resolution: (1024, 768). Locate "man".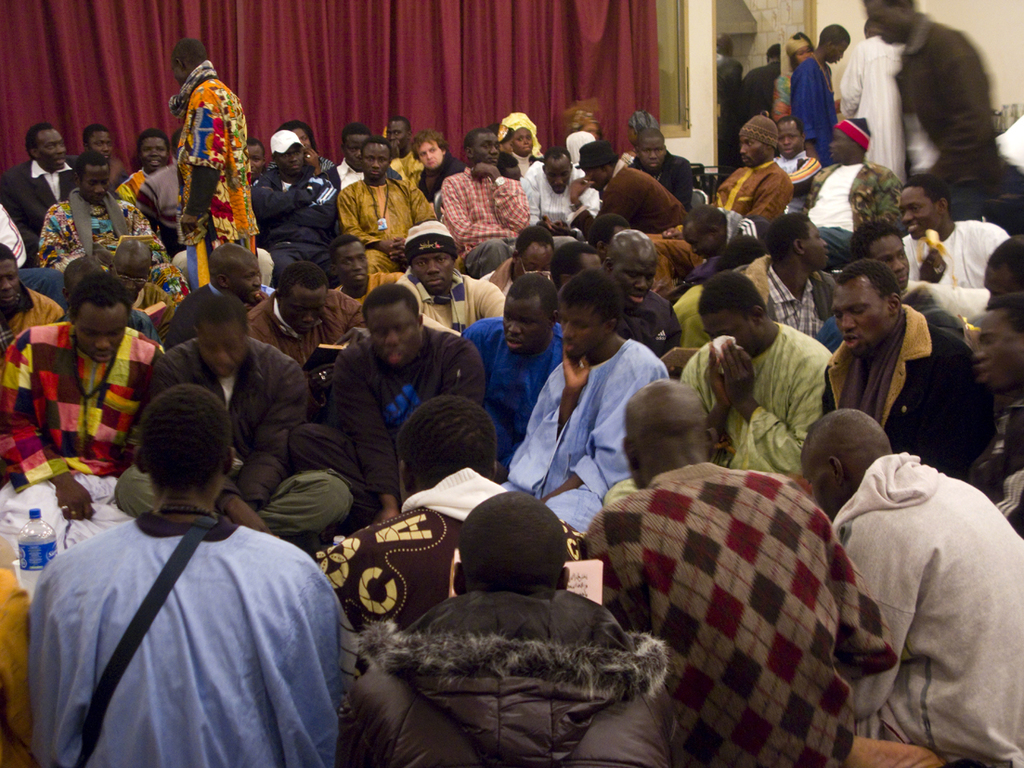
left=784, top=21, right=851, bottom=166.
